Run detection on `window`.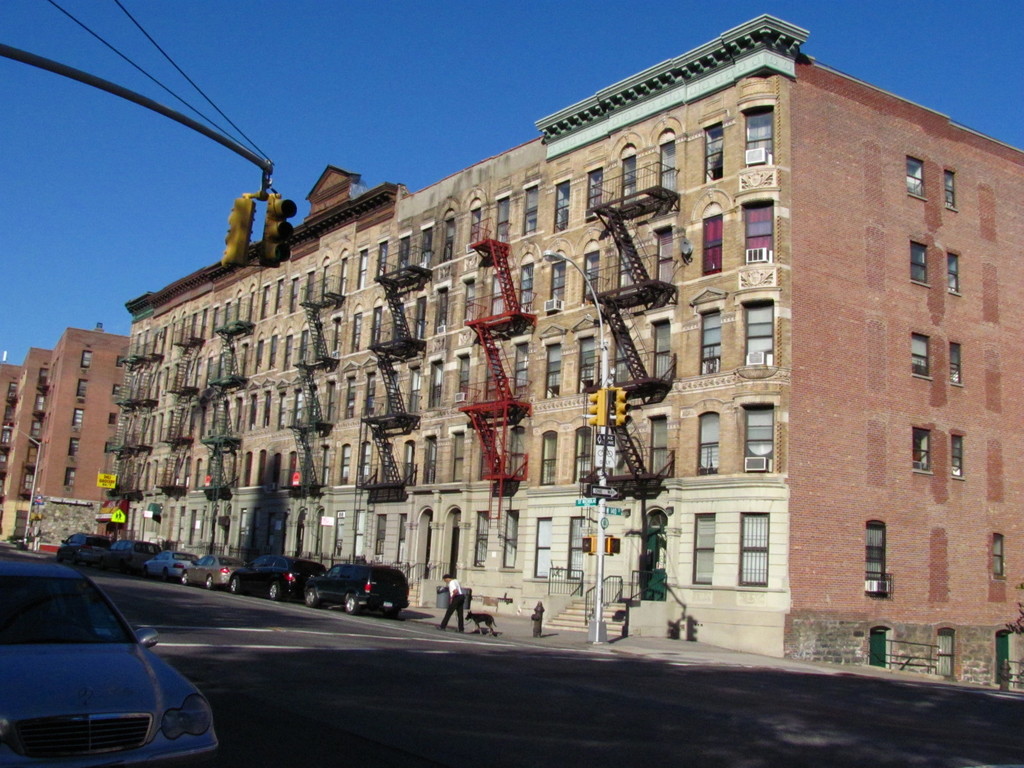
Result: locate(535, 517, 550, 574).
